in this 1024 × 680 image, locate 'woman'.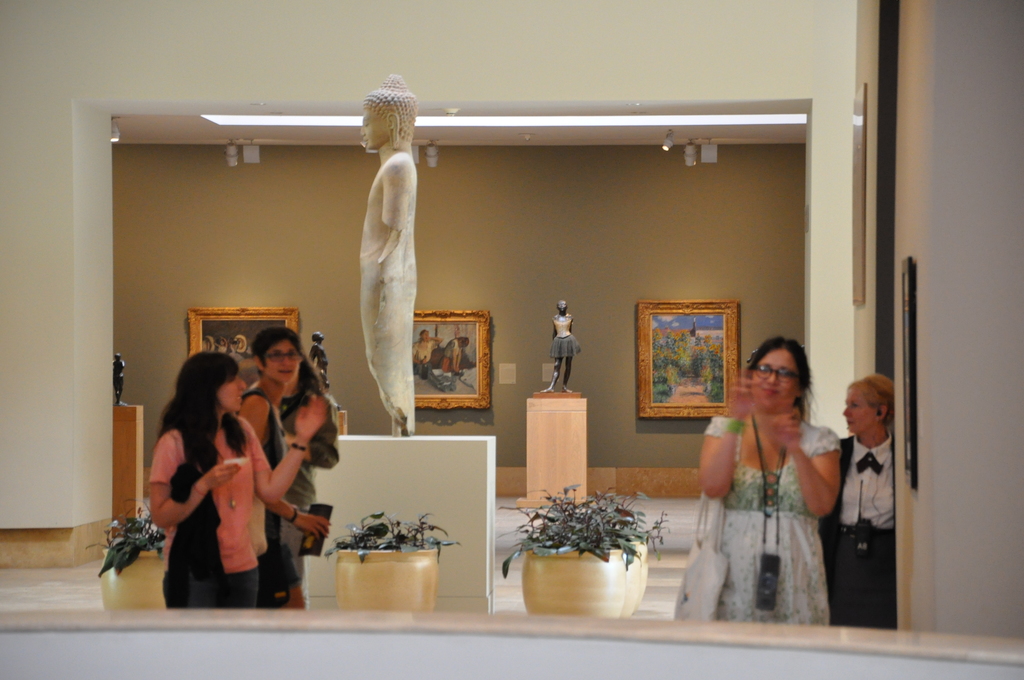
Bounding box: [440,337,471,373].
